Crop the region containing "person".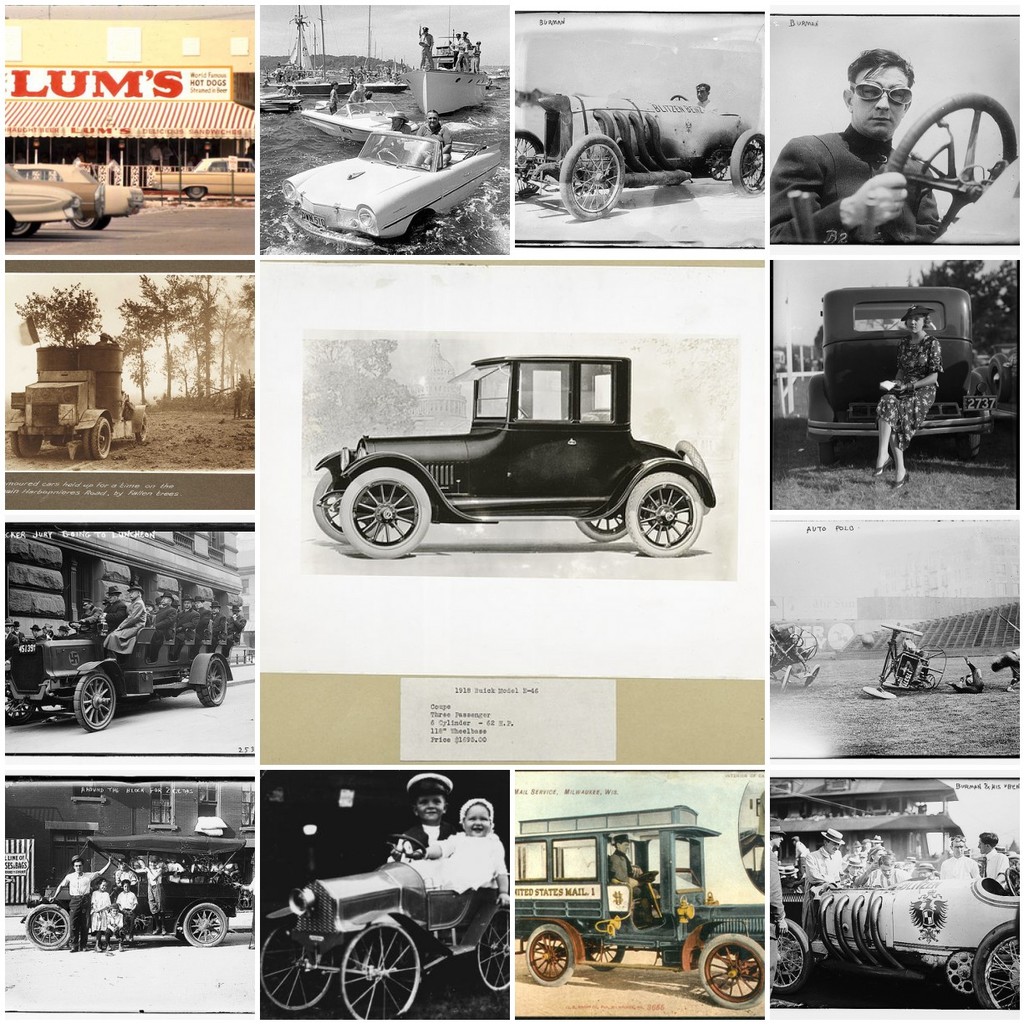
Crop region: locate(329, 81, 345, 109).
